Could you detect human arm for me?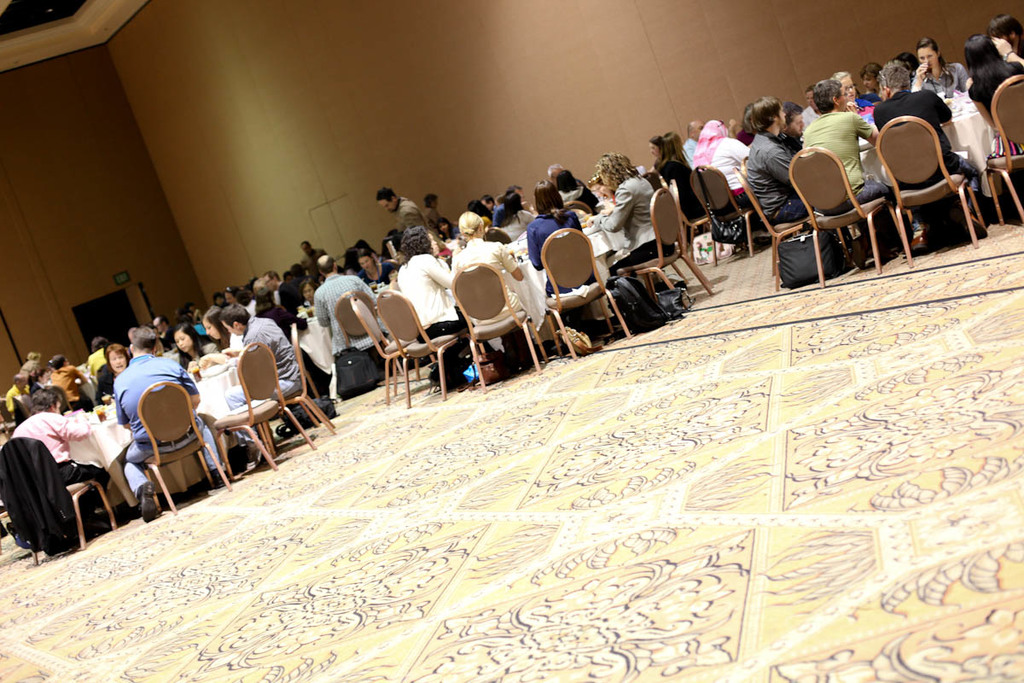
Detection result: <box>113,388,133,434</box>.
